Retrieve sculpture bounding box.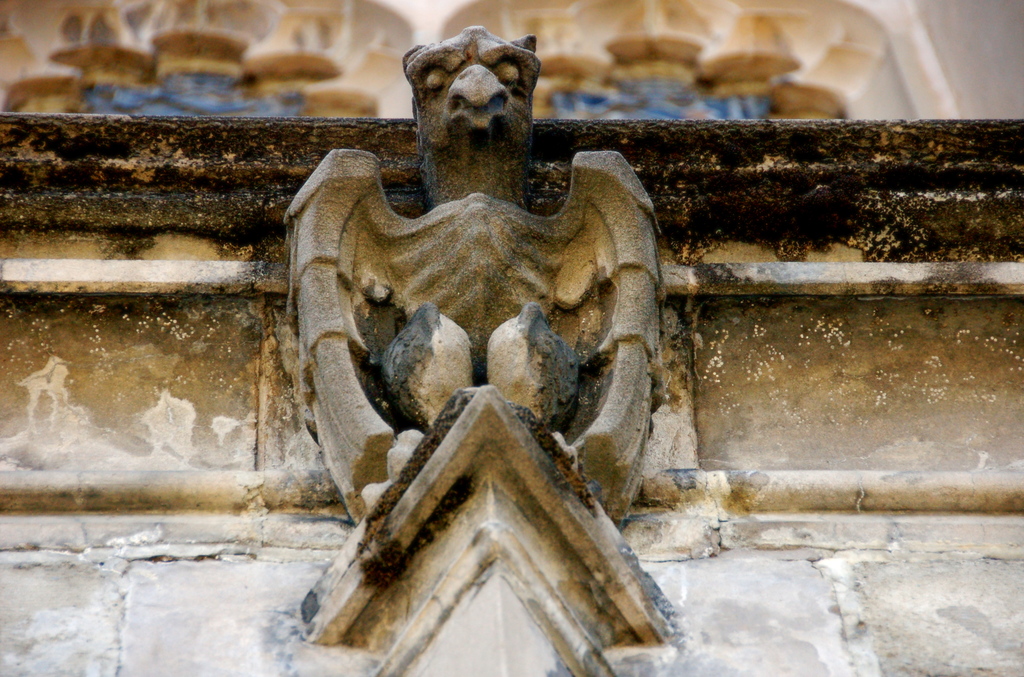
Bounding box: l=289, t=32, r=712, b=522.
